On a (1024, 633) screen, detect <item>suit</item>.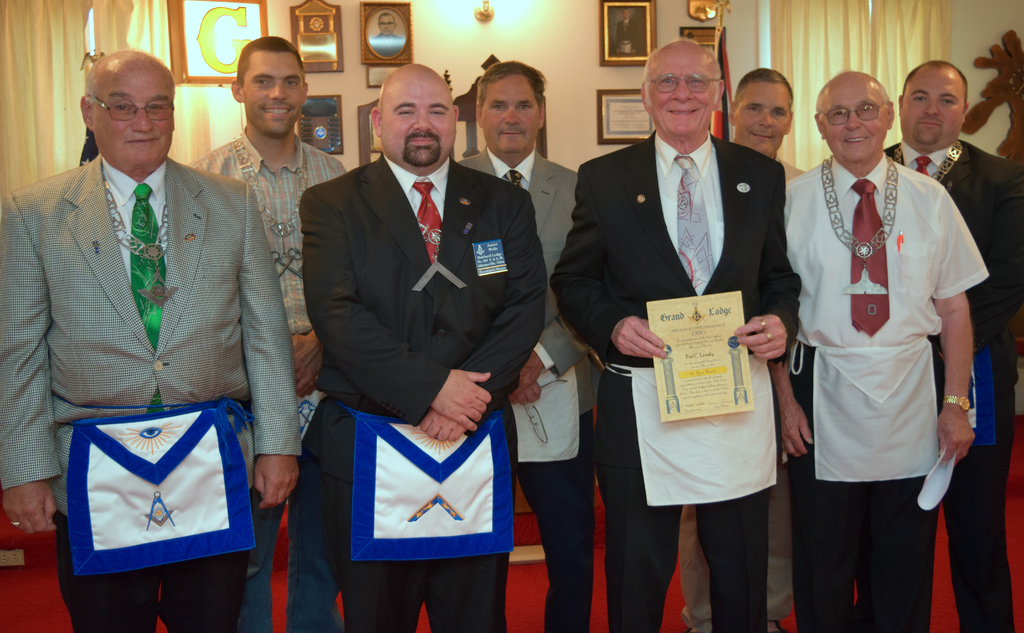
(left=854, top=138, right=1023, bottom=632).
